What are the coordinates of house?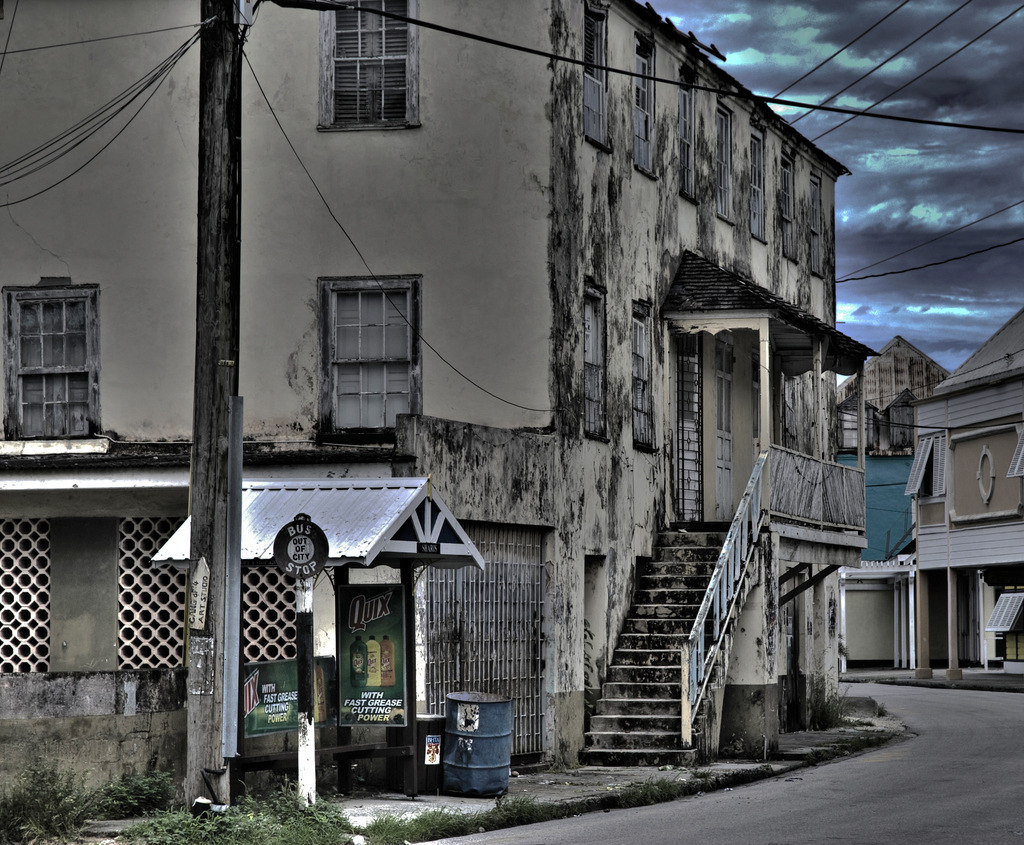
<bbox>831, 325, 961, 669</bbox>.
